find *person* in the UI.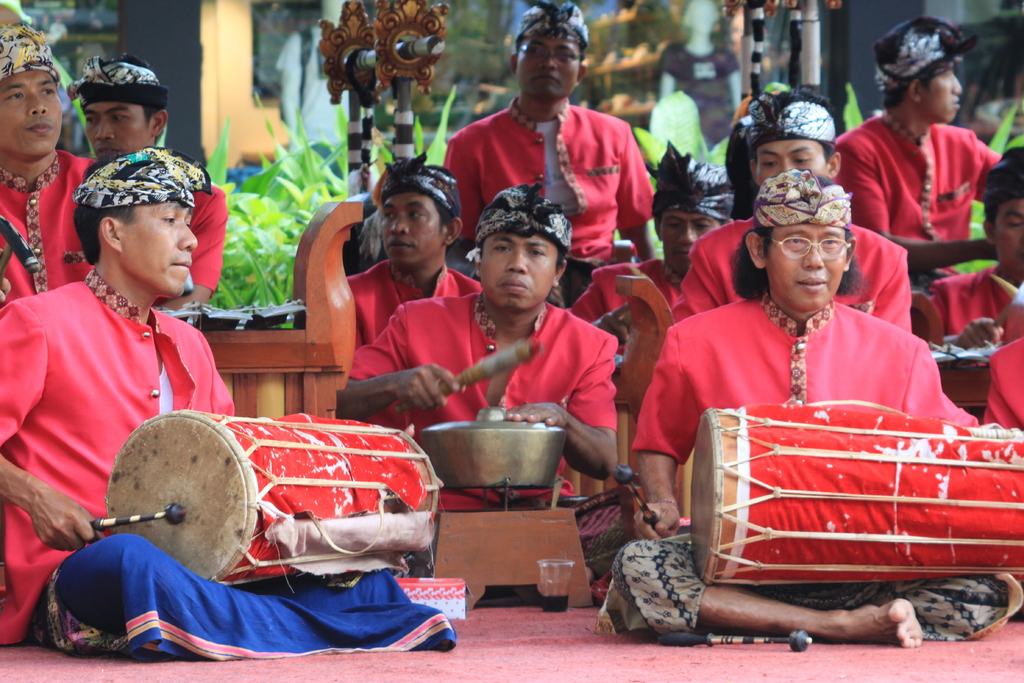
UI element at x1=601 y1=170 x2=1023 y2=650.
